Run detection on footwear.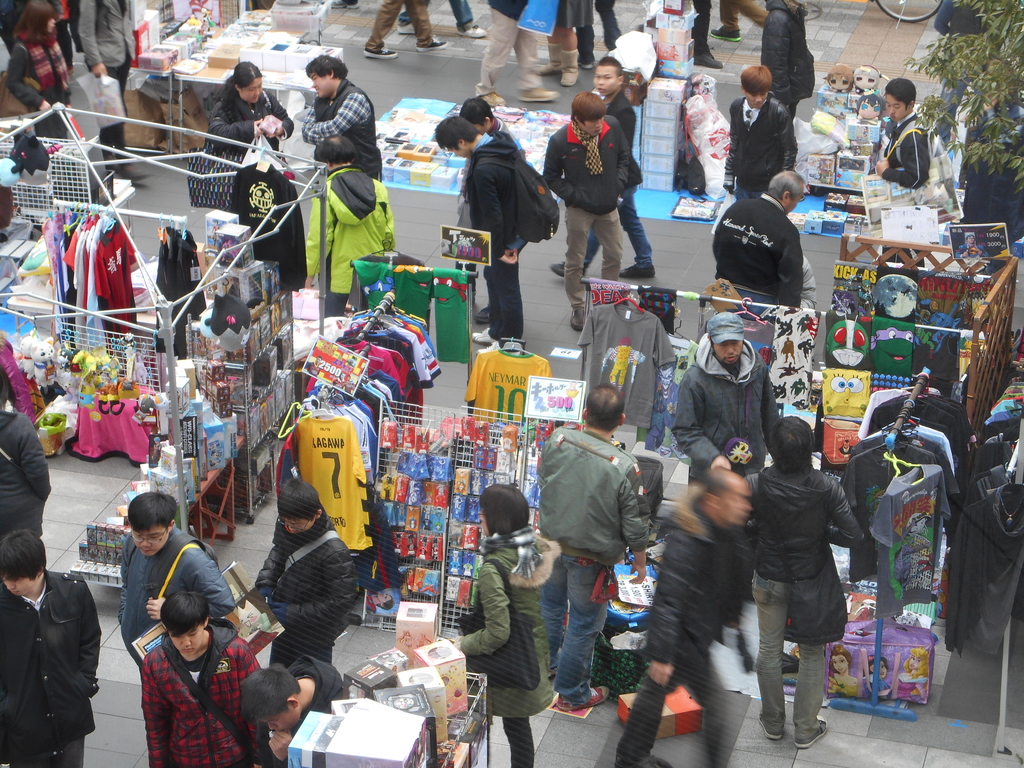
Result: l=708, t=47, r=716, b=57.
